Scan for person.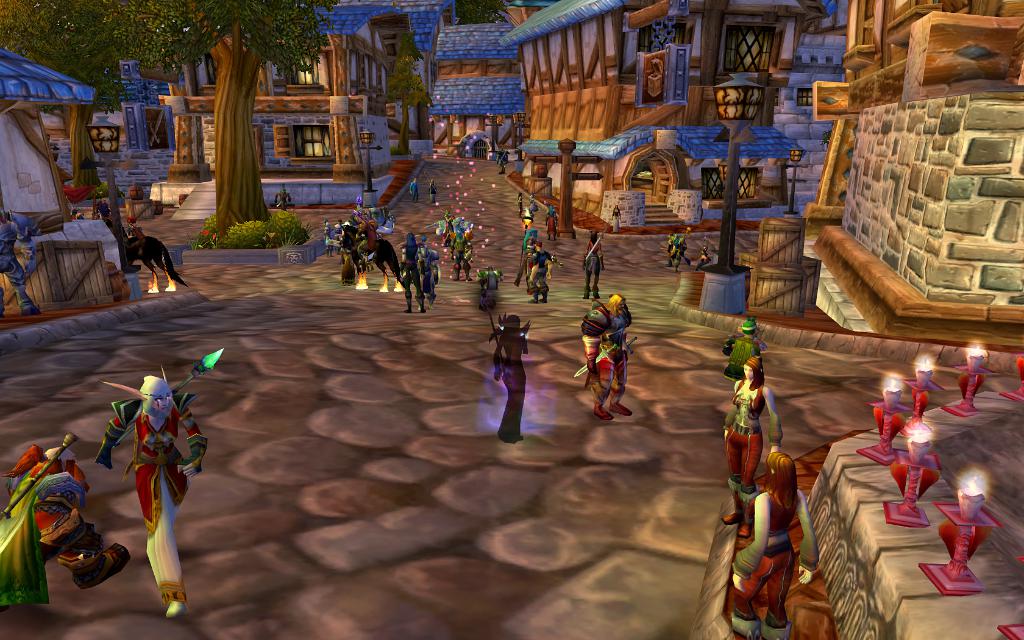
Scan result: (left=729, top=446, right=814, bottom=639).
